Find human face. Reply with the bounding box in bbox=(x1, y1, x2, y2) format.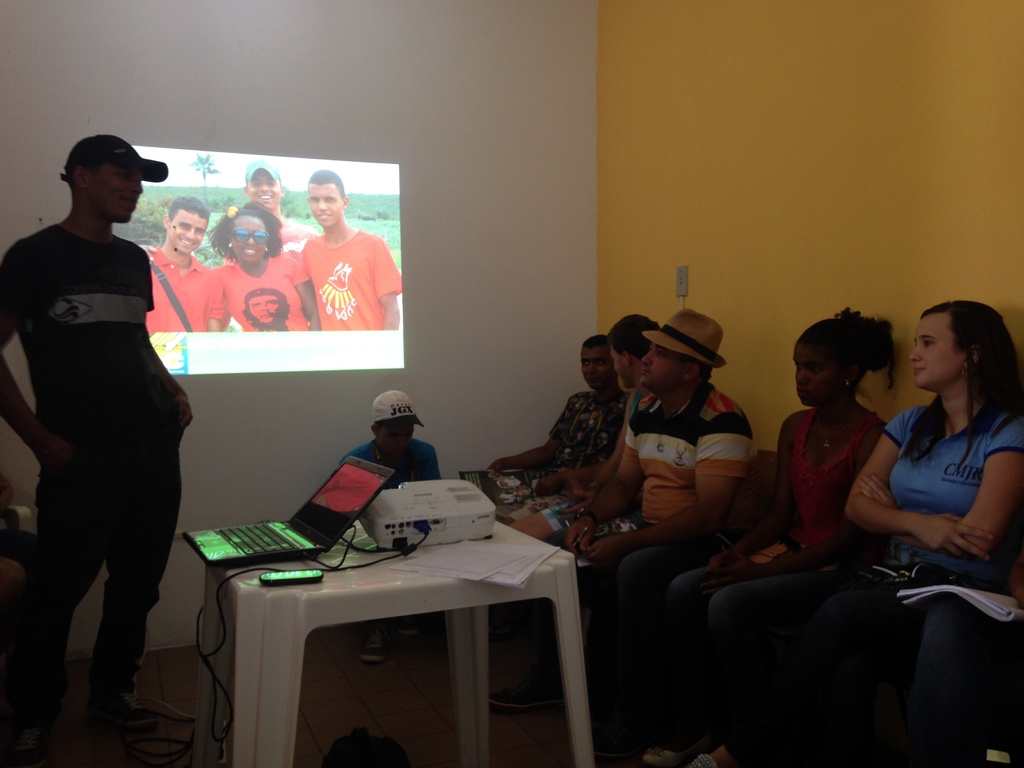
bbox=(613, 346, 630, 388).
